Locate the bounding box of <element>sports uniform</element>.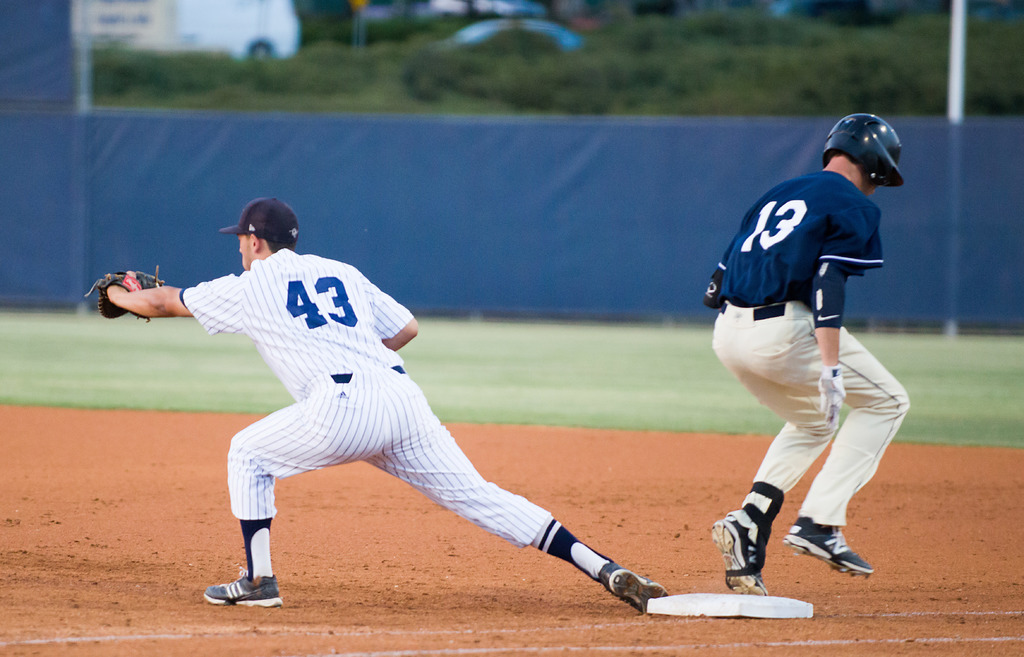
Bounding box: region(180, 243, 555, 564).
